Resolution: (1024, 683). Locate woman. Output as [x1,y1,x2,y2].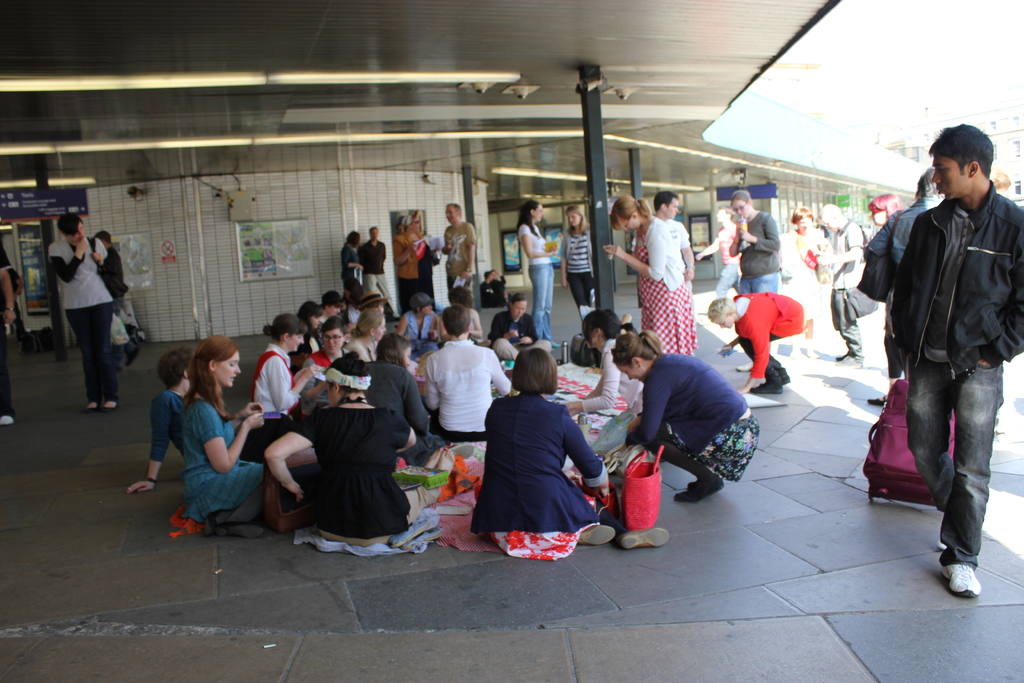
[514,199,557,348].
